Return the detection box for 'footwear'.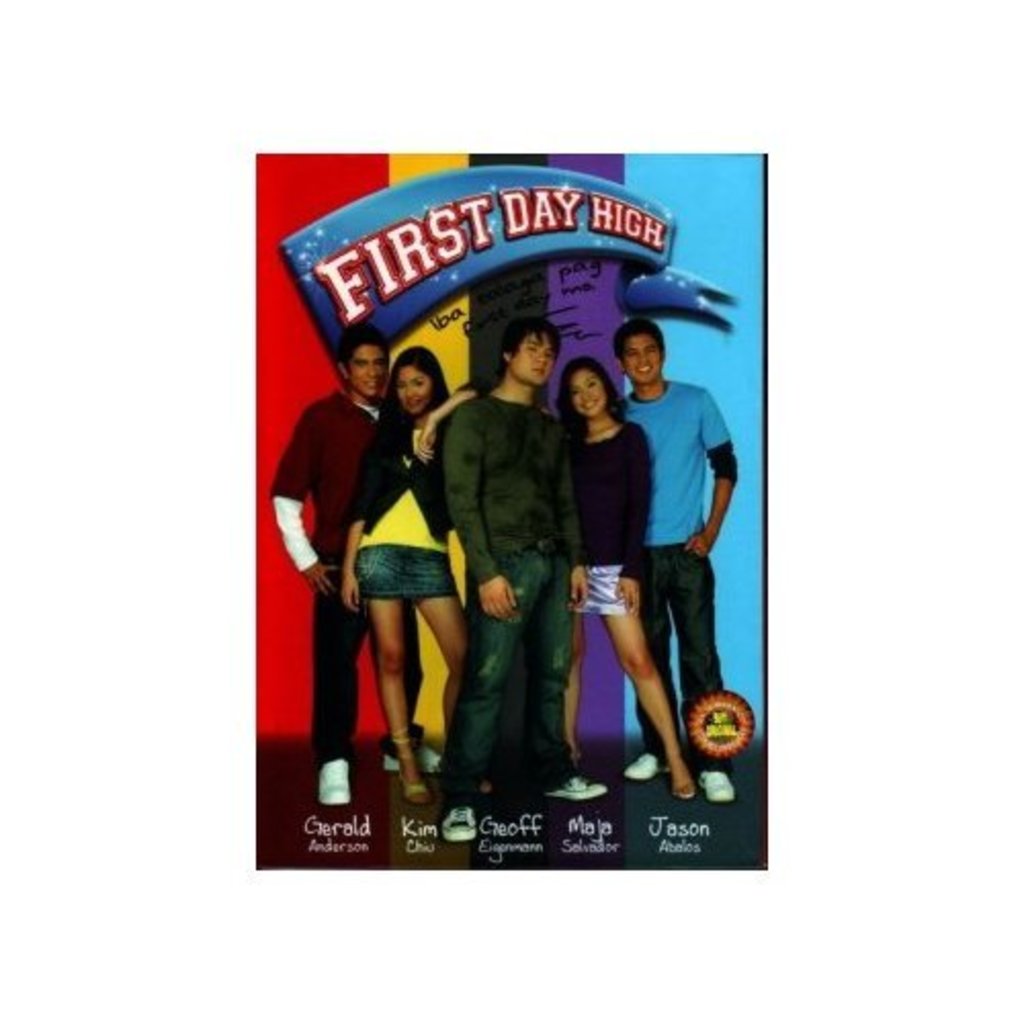
bbox(555, 770, 612, 809).
